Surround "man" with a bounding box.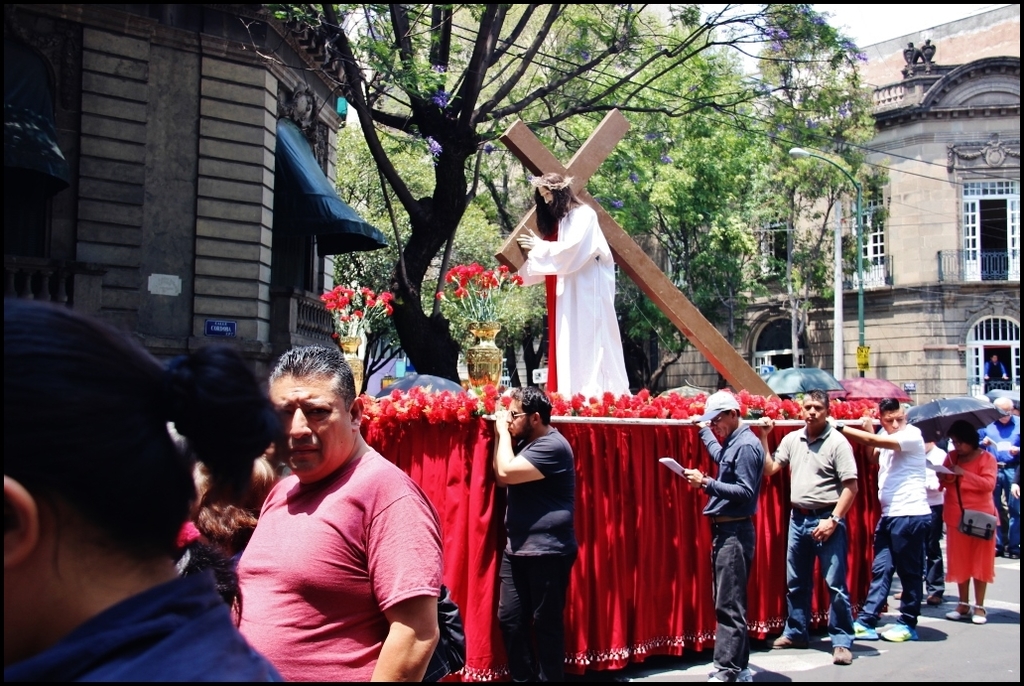
226:342:441:685.
